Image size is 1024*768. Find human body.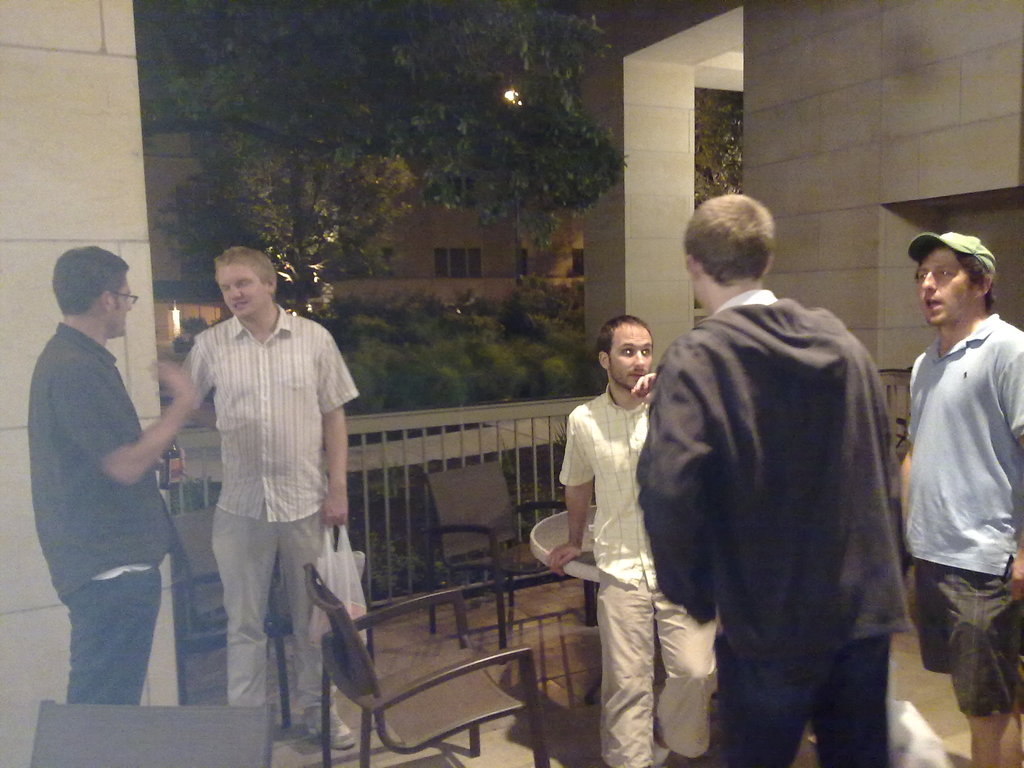
bbox=[30, 318, 200, 707].
